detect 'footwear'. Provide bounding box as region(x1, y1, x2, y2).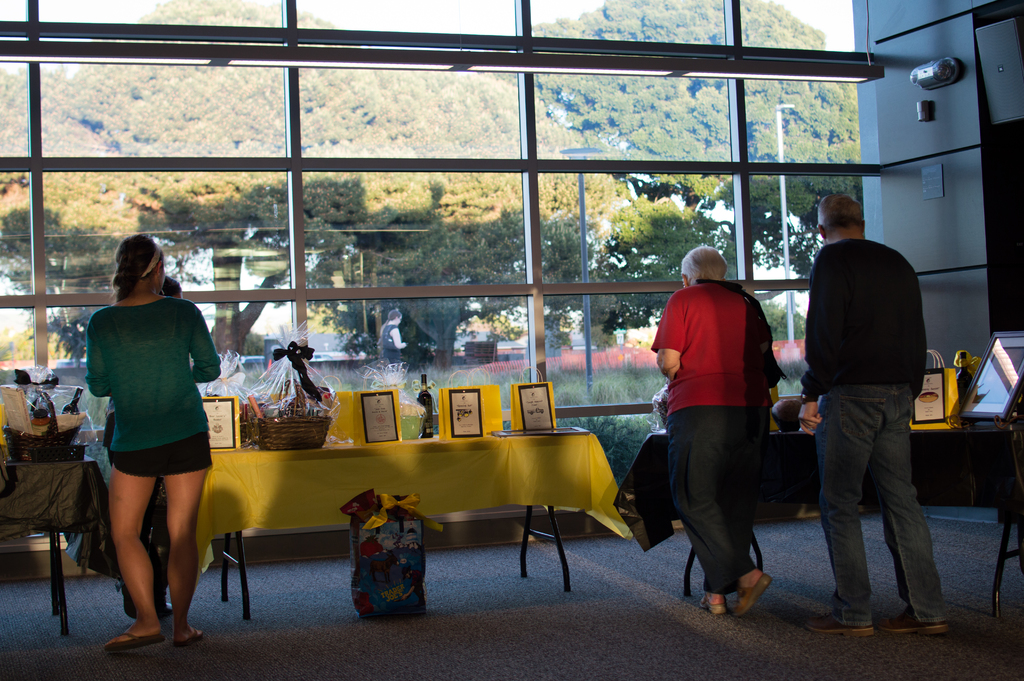
region(881, 610, 948, 635).
